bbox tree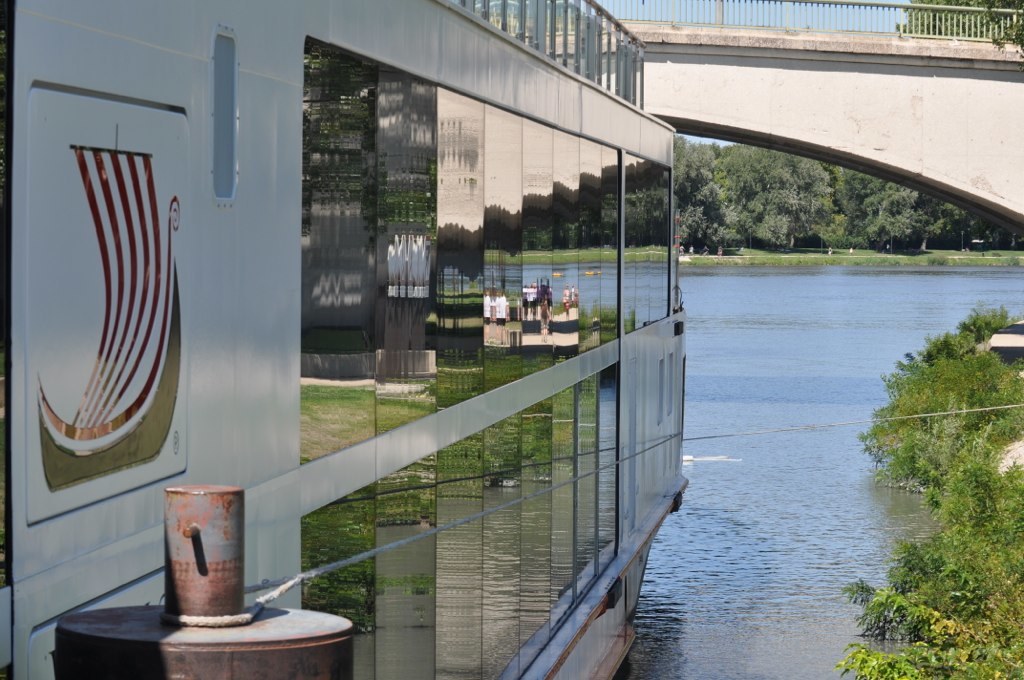
[835, 164, 1014, 250]
